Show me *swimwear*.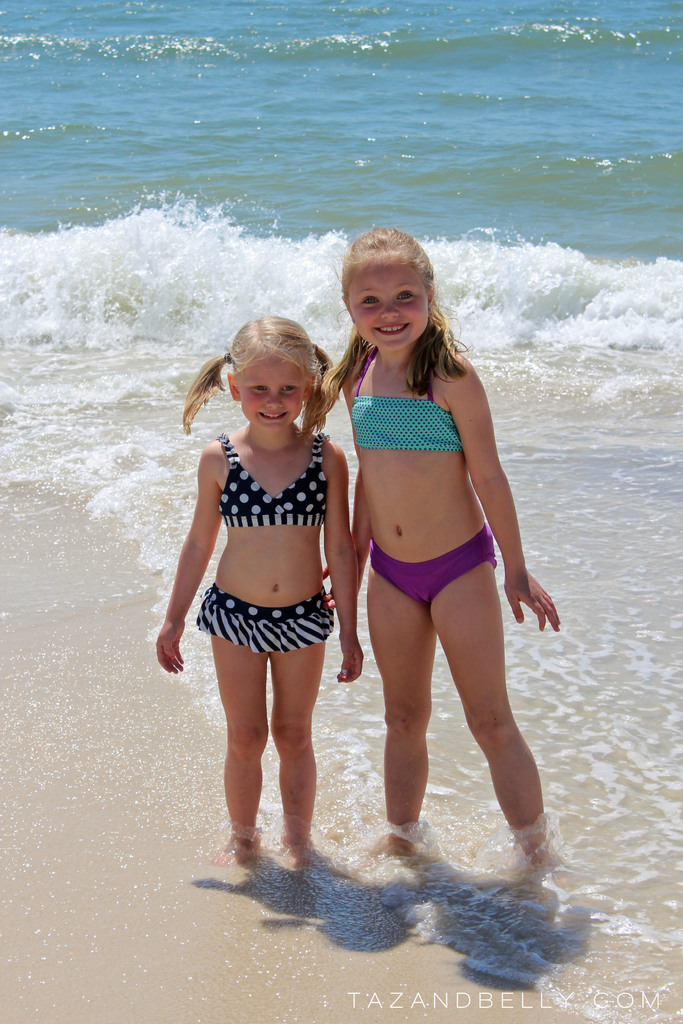
*swimwear* is here: {"x1": 354, "y1": 346, "x2": 461, "y2": 454}.
